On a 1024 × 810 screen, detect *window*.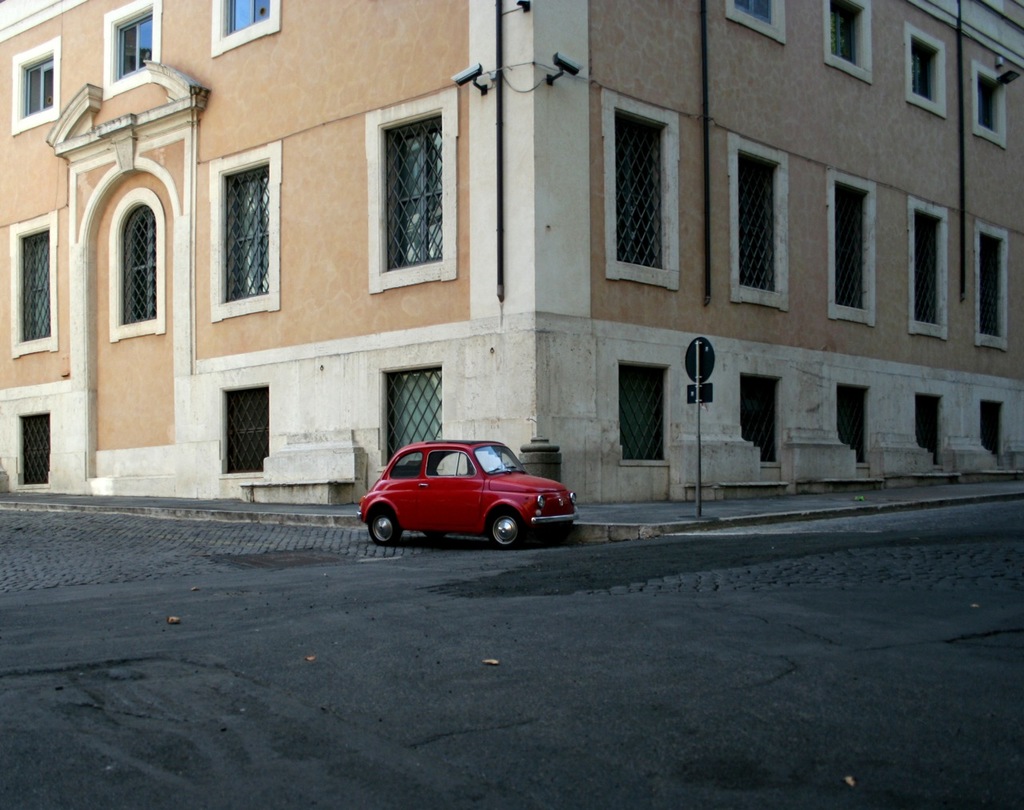
20,59,54,115.
